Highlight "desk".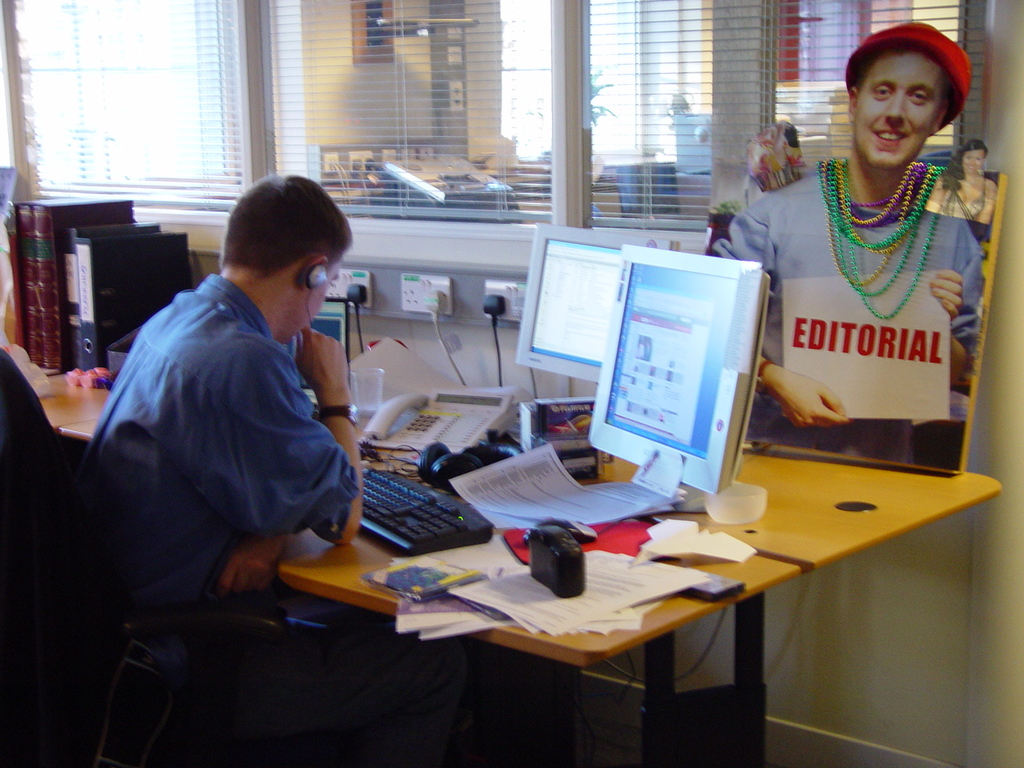
Highlighted region: box(114, 320, 981, 739).
